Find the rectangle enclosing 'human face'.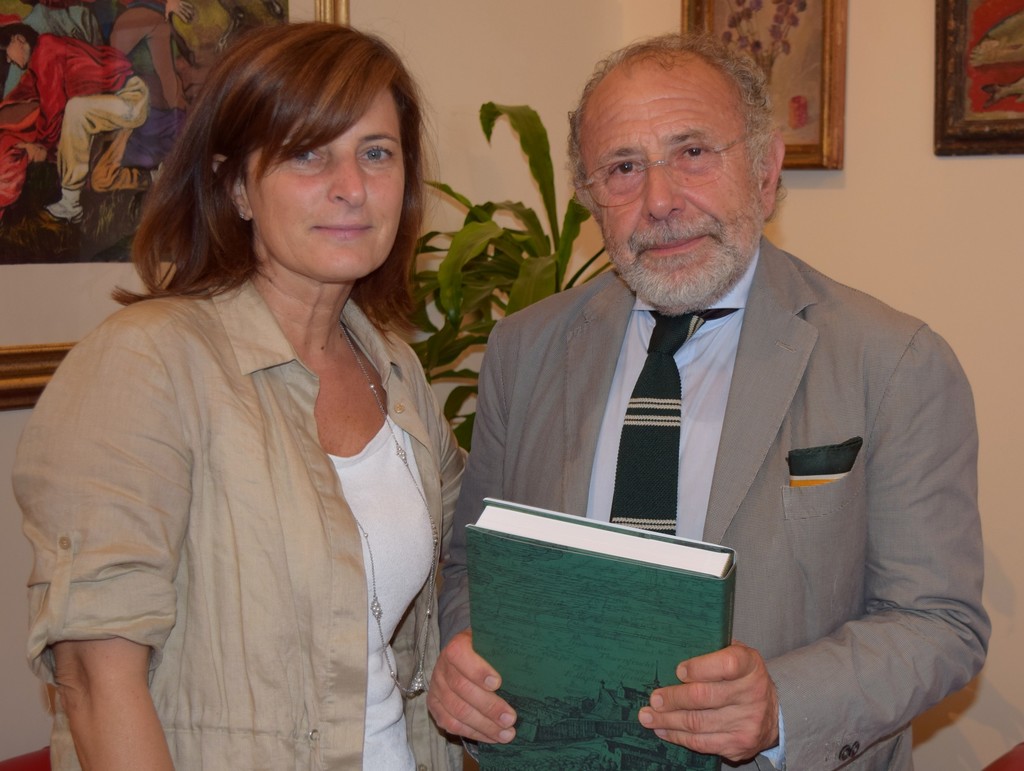
l=573, t=64, r=764, b=303.
